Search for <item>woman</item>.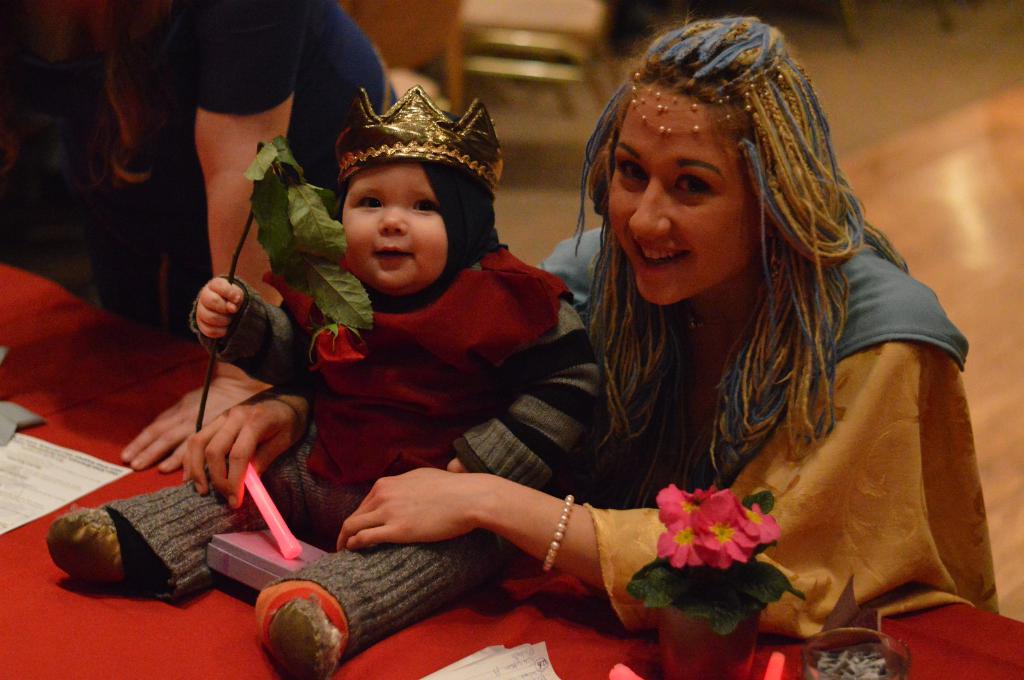
Found at {"left": 0, "top": 0, "right": 406, "bottom": 474}.
